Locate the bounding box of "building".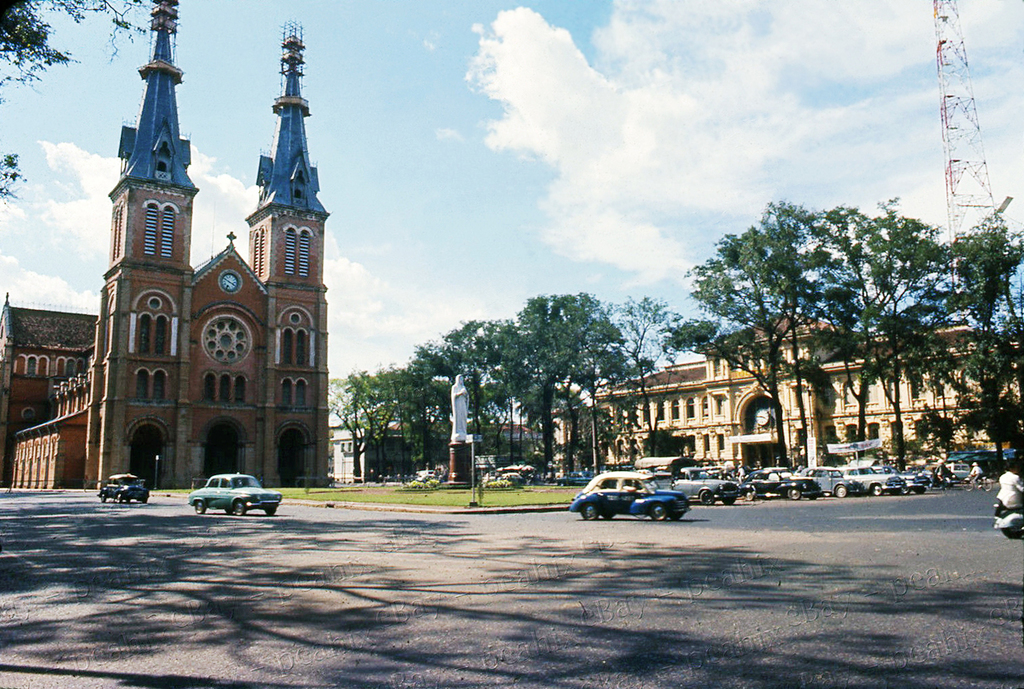
Bounding box: (x1=543, y1=305, x2=1023, y2=485).
